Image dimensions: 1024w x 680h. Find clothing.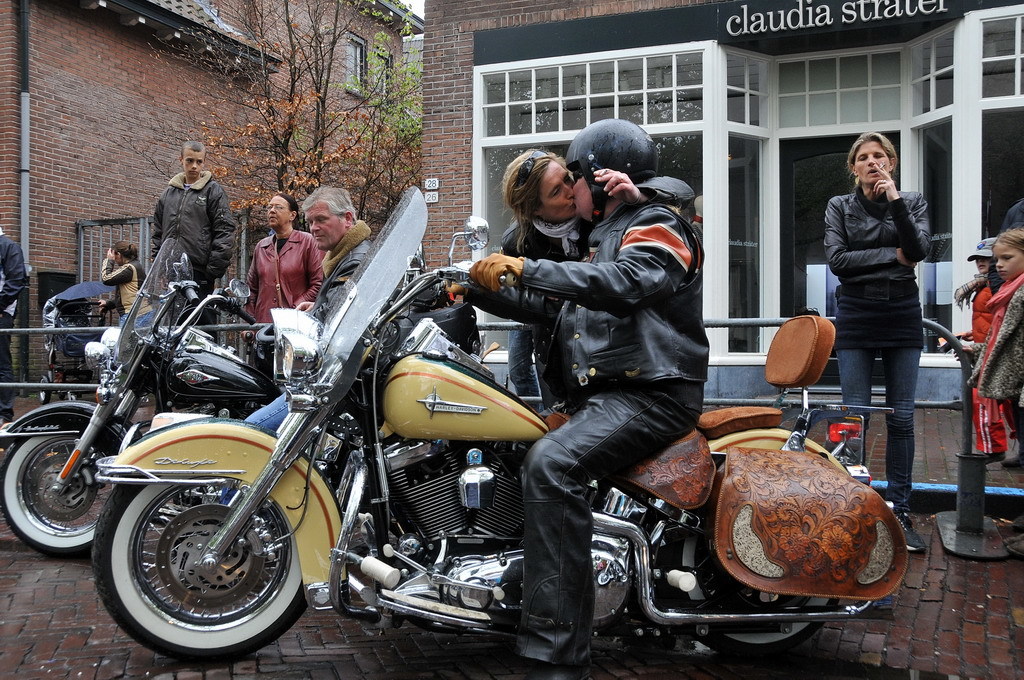
crop(102, 258, 158, 384).
